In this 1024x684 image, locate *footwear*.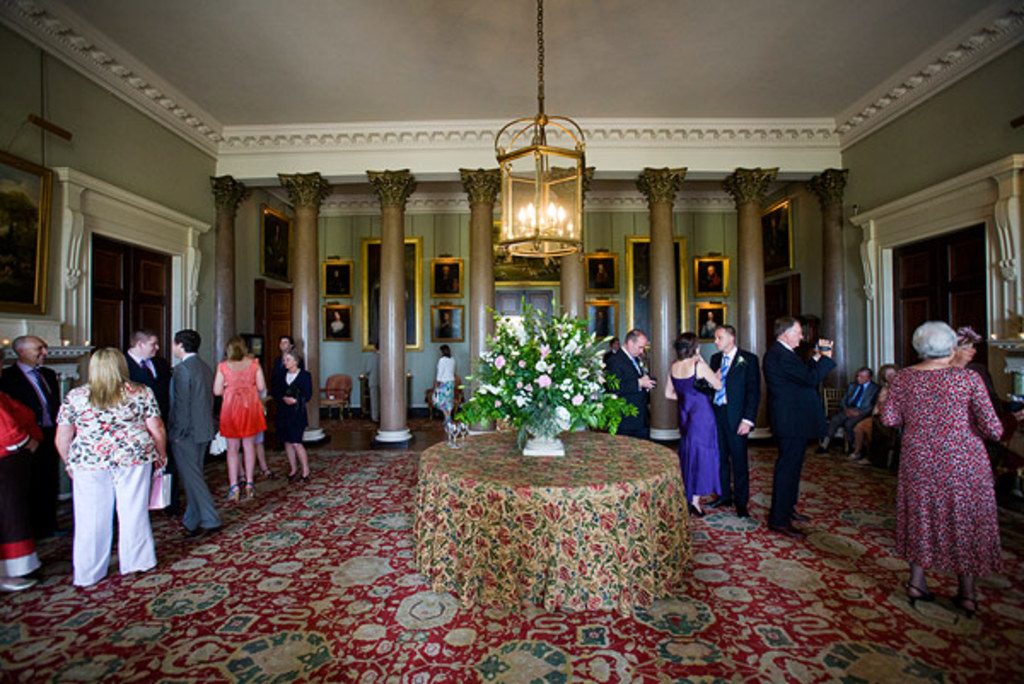
Bounding box: <box>771,524,799,537</box>.
